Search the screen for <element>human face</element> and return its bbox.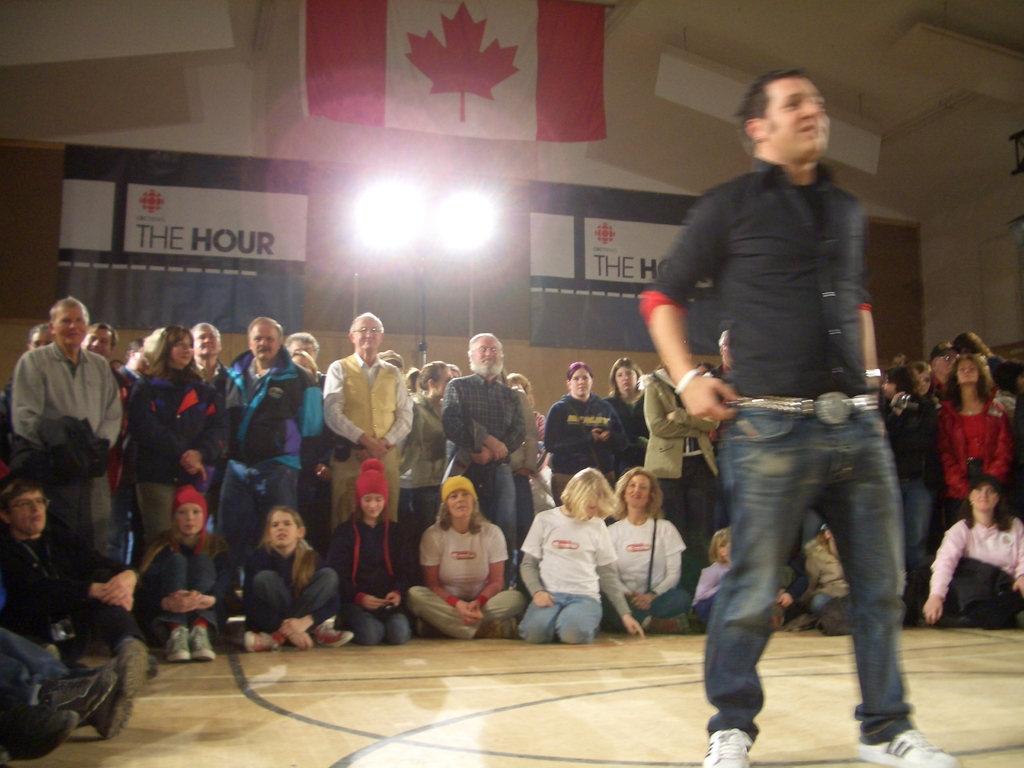
Found: left=268, top=516, right=296, bottom=545.
